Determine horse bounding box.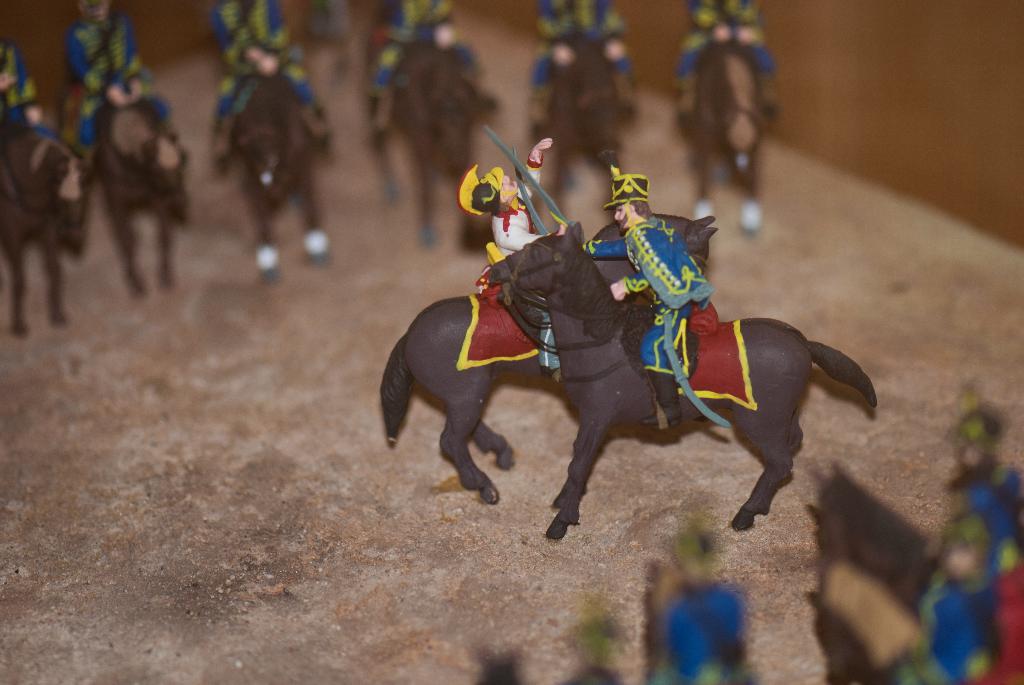
Determined: x1=803 y1=558 x2=925 y2=684.
